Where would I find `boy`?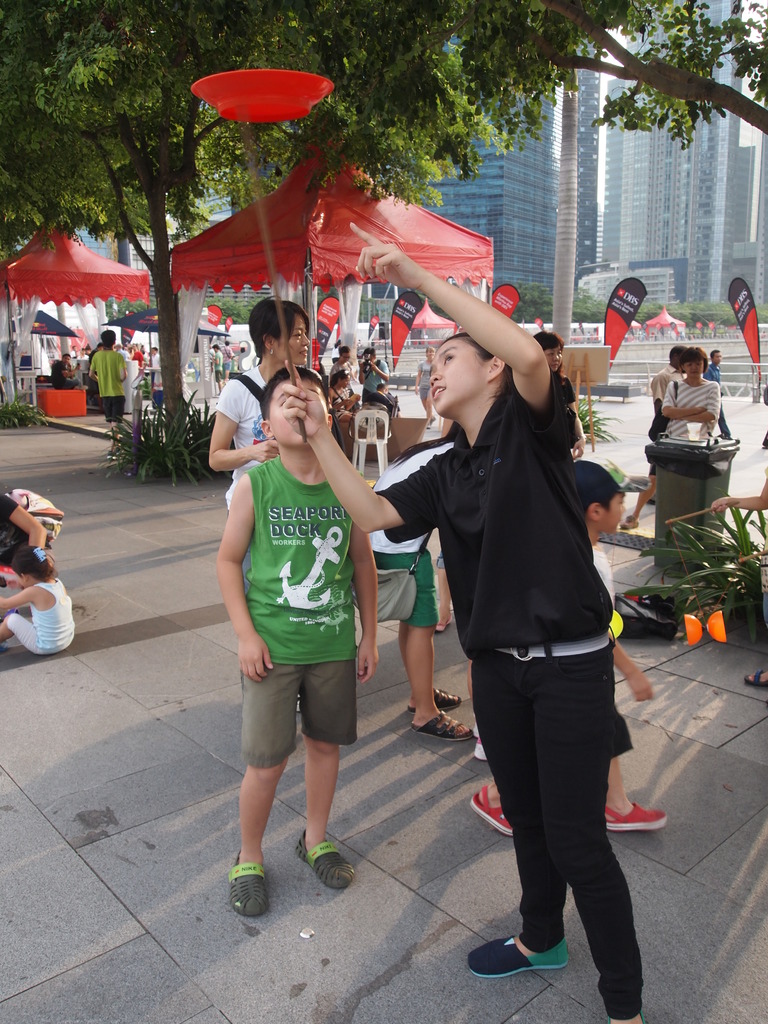
At <box>467,455,667,838</box>.
